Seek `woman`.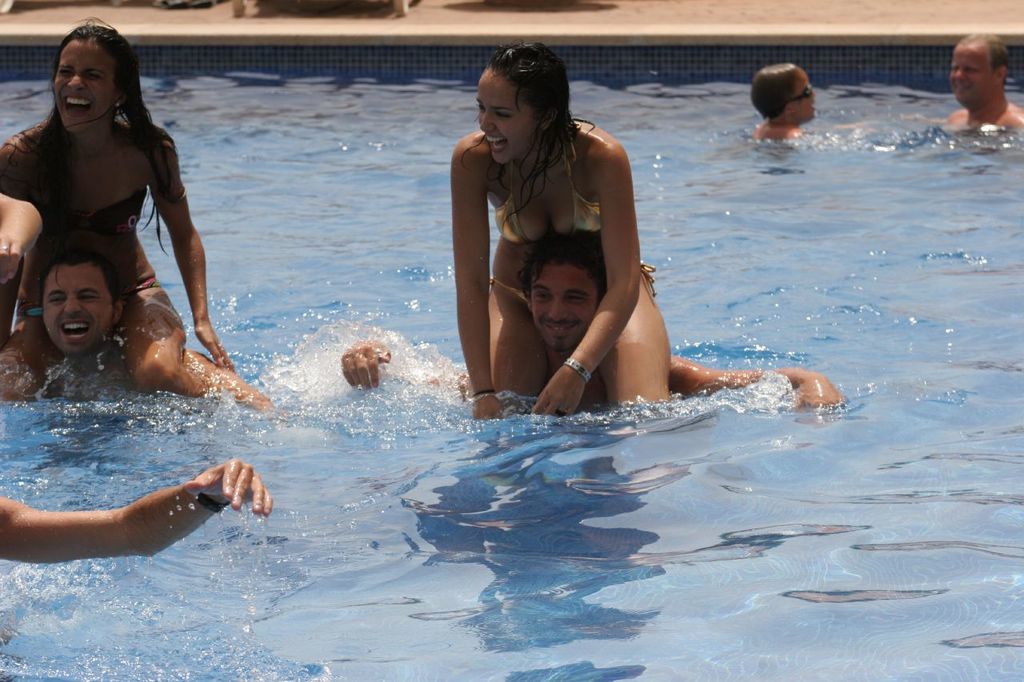
left=0, top=14, right=234, bottom=398.
